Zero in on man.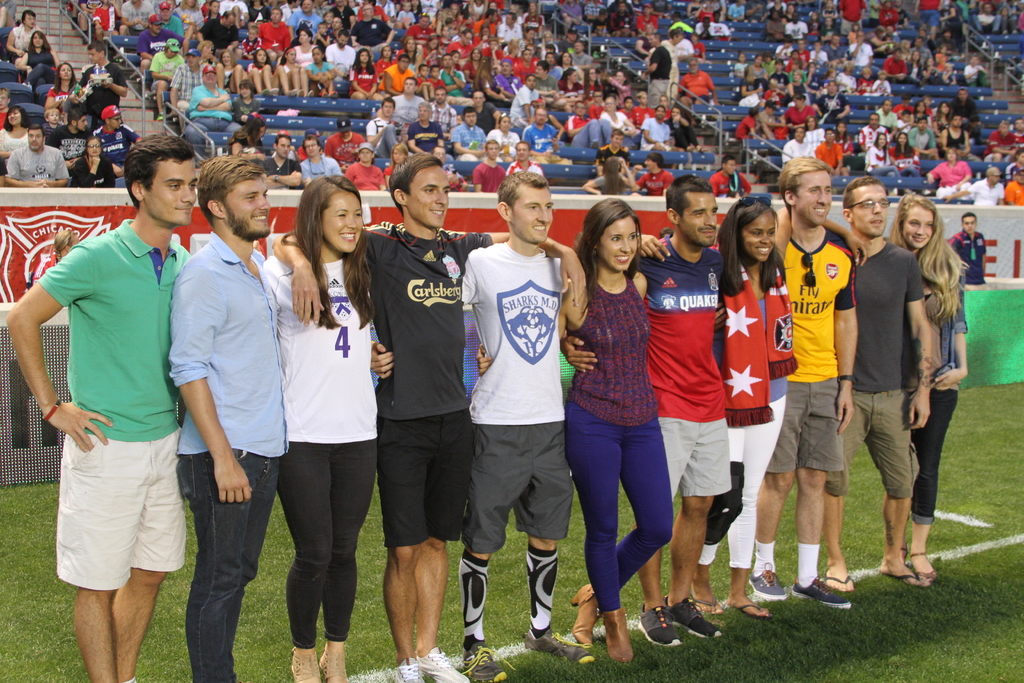
Zeroed in: box(815, 129, 845, 177).
